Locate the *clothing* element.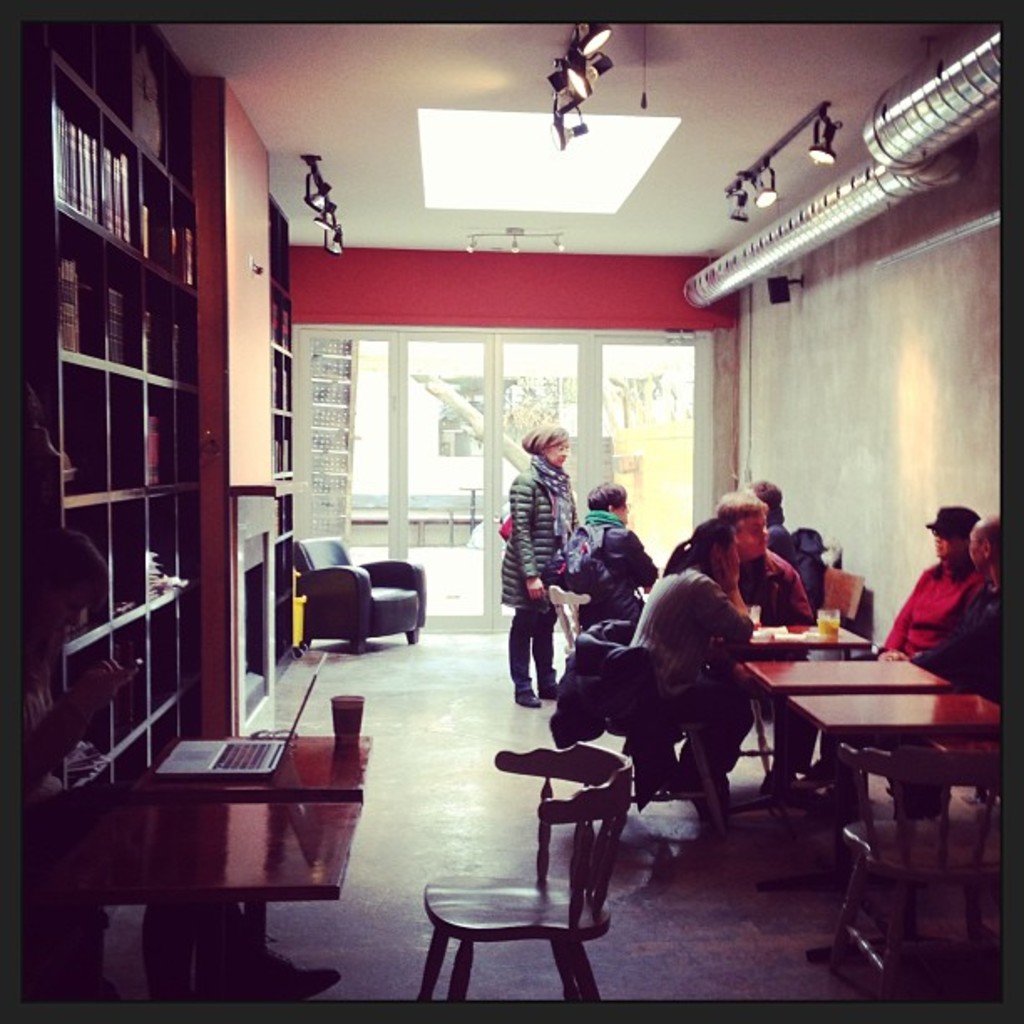
Element bbox: region(494, 455, 581, 689).
